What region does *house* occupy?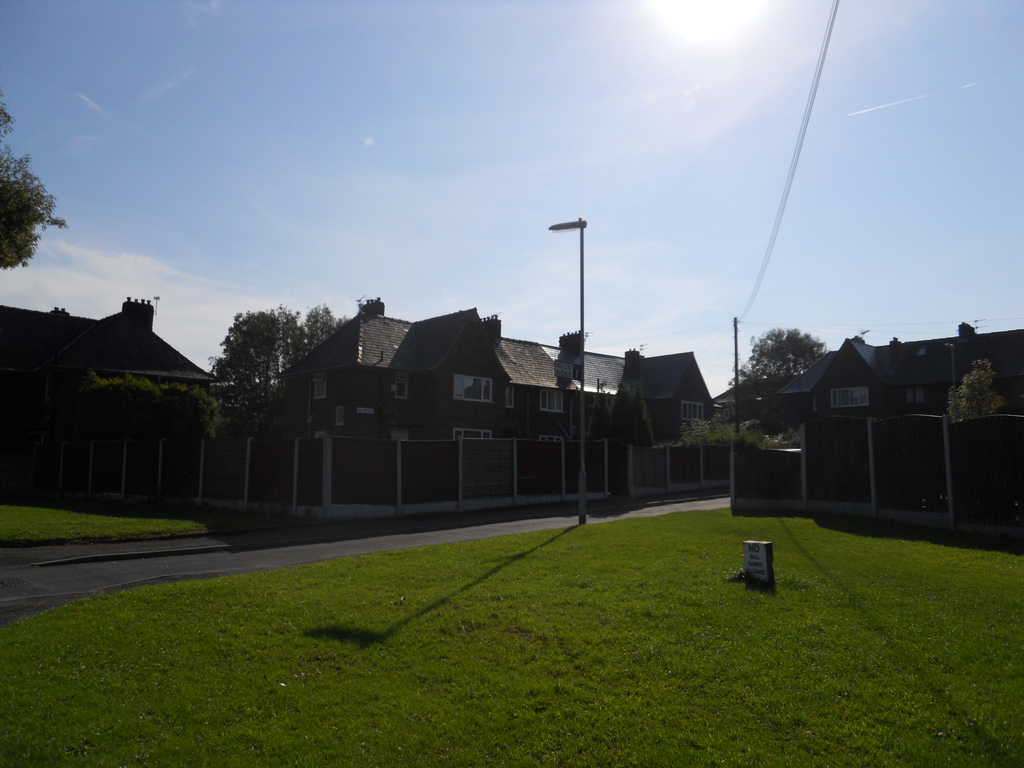
locate(949, 319, 1023, 522).
